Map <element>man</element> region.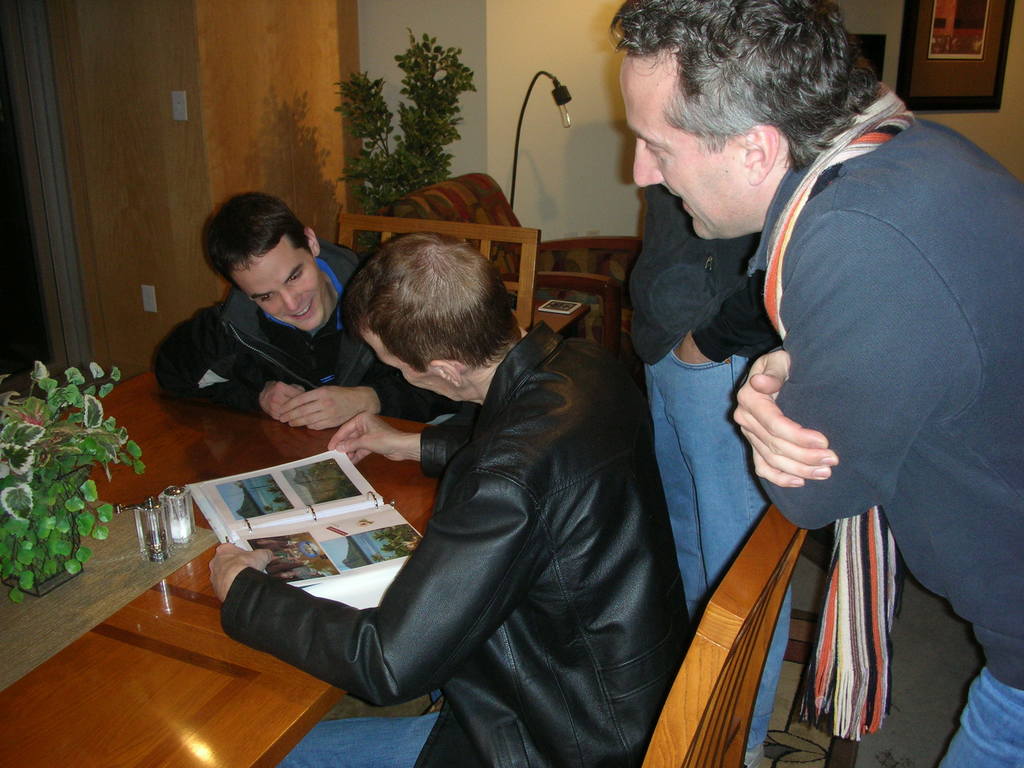
Mapped to left=192, top=226, right=644, bottom=767.
